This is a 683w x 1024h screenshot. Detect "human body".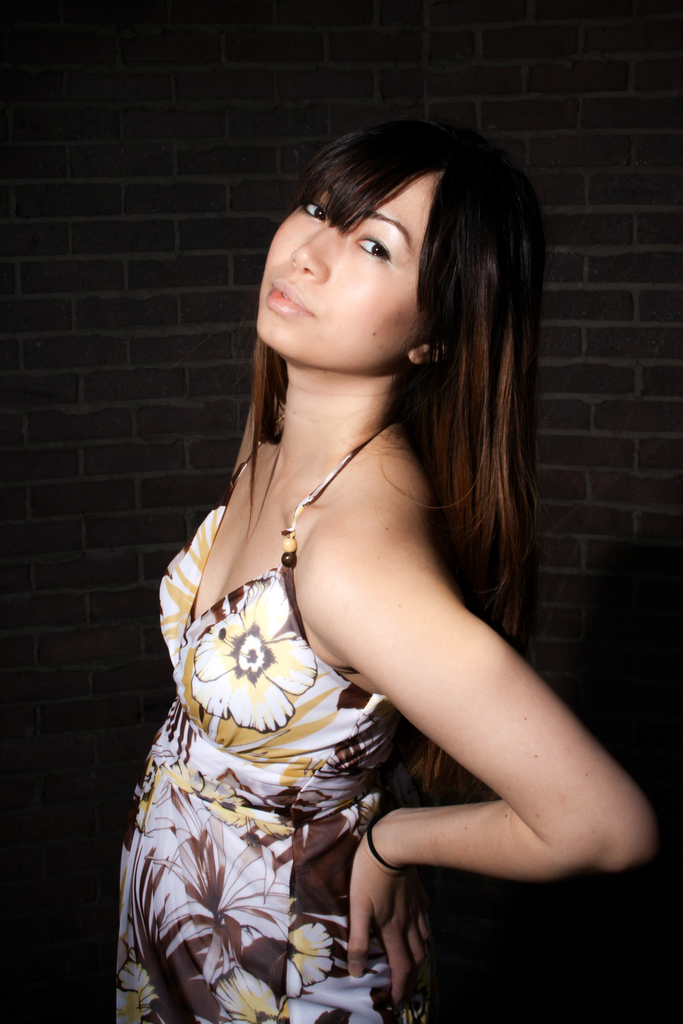
detection(108, 108, 665, 1021).
